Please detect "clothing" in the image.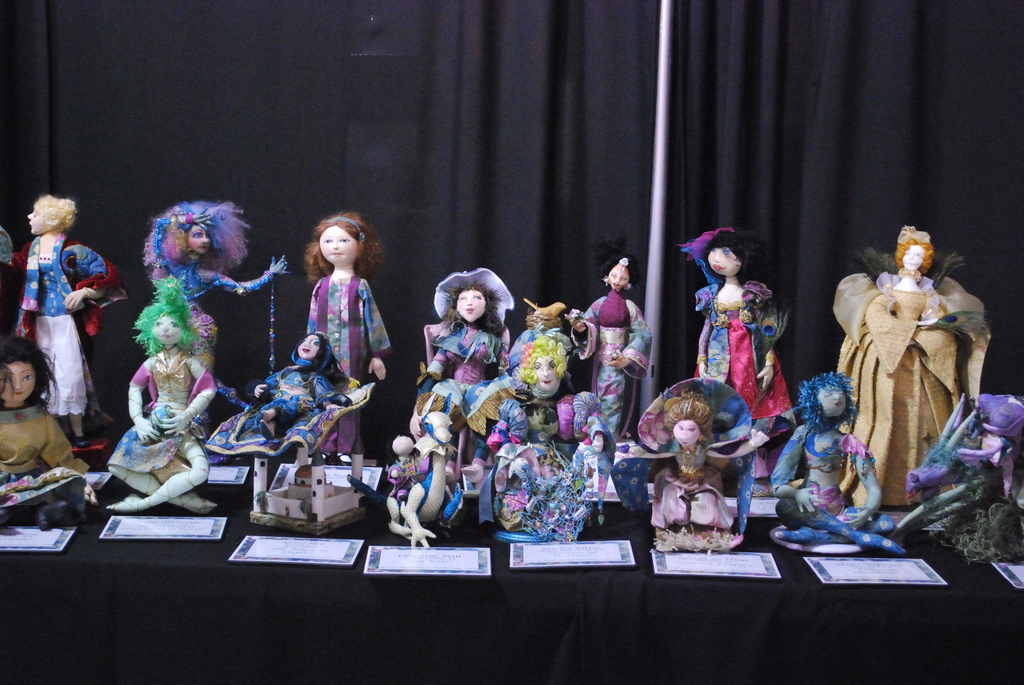
{"x1": 772, "y1": 413, "x2": 902, "y2": 552}.
